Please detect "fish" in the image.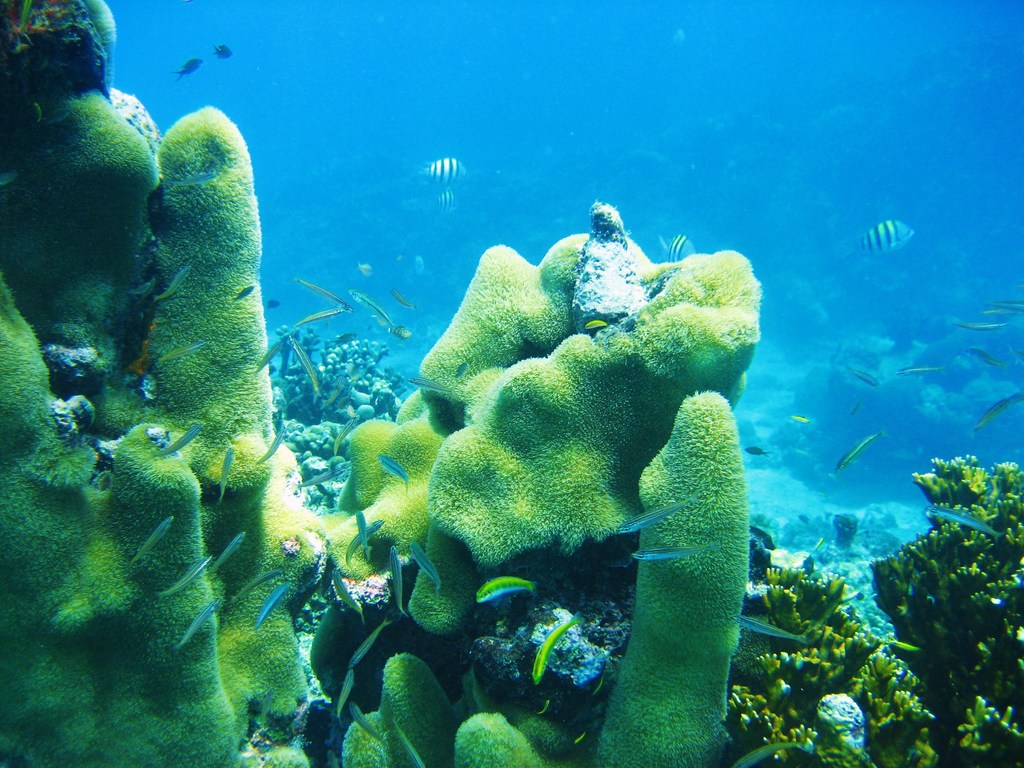
select_region(394, 719, 428, 767).
